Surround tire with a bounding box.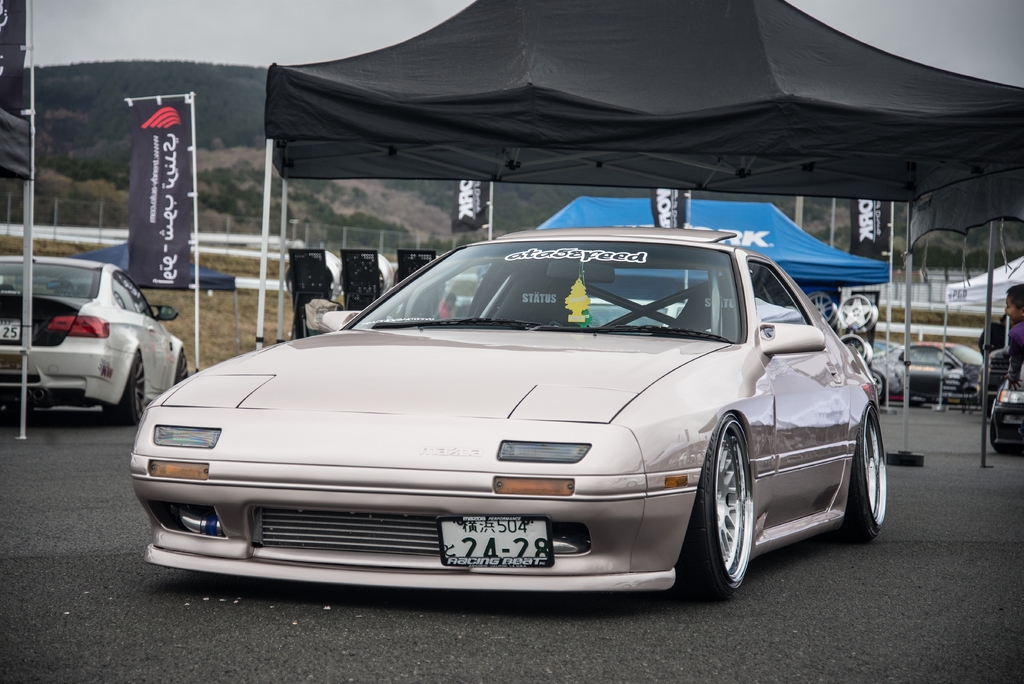
BBox(102, 349, 146, 426).
